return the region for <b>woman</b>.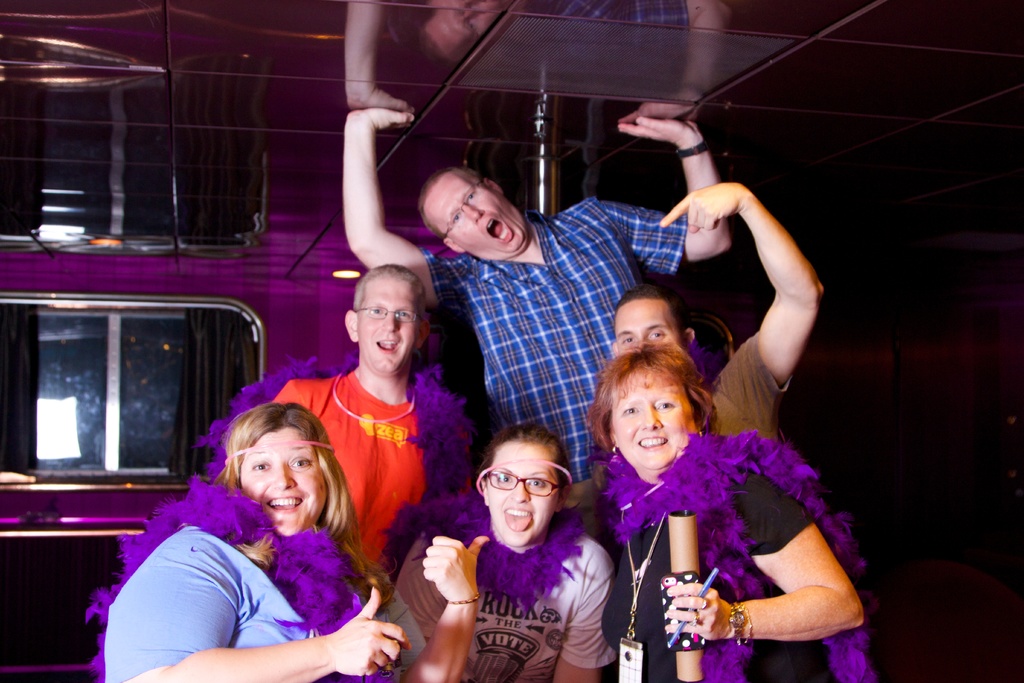
[x1=106, y1=388, x2=393, y2=670].
